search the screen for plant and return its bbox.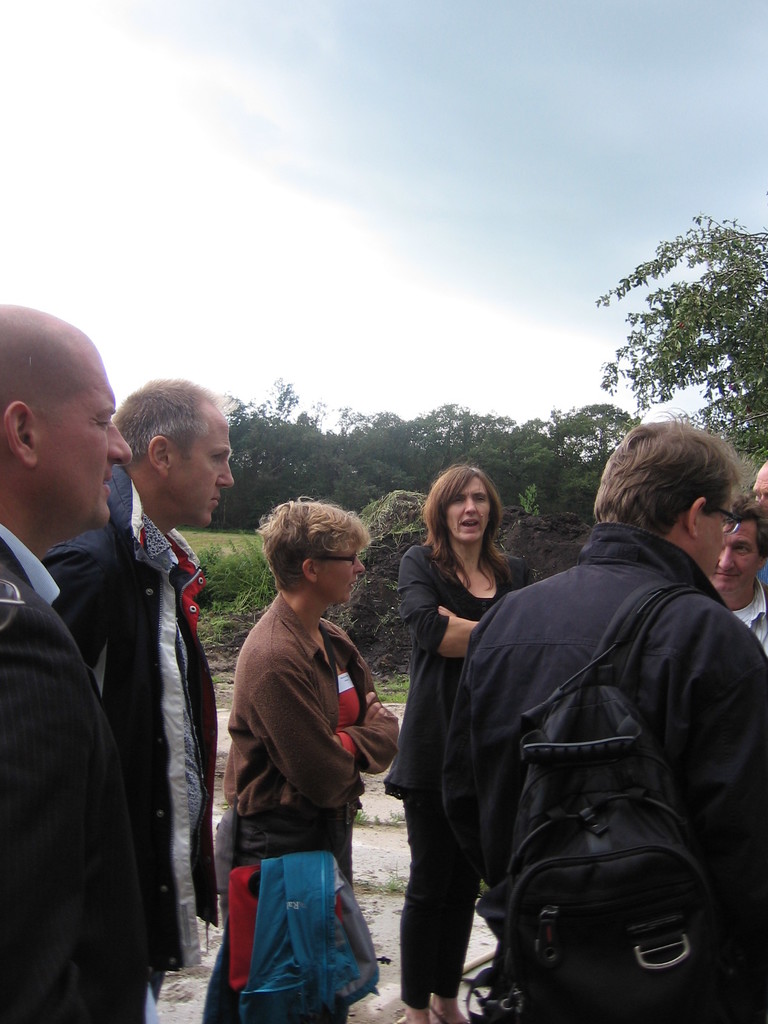
Found: (516, 482, 549, 526).
